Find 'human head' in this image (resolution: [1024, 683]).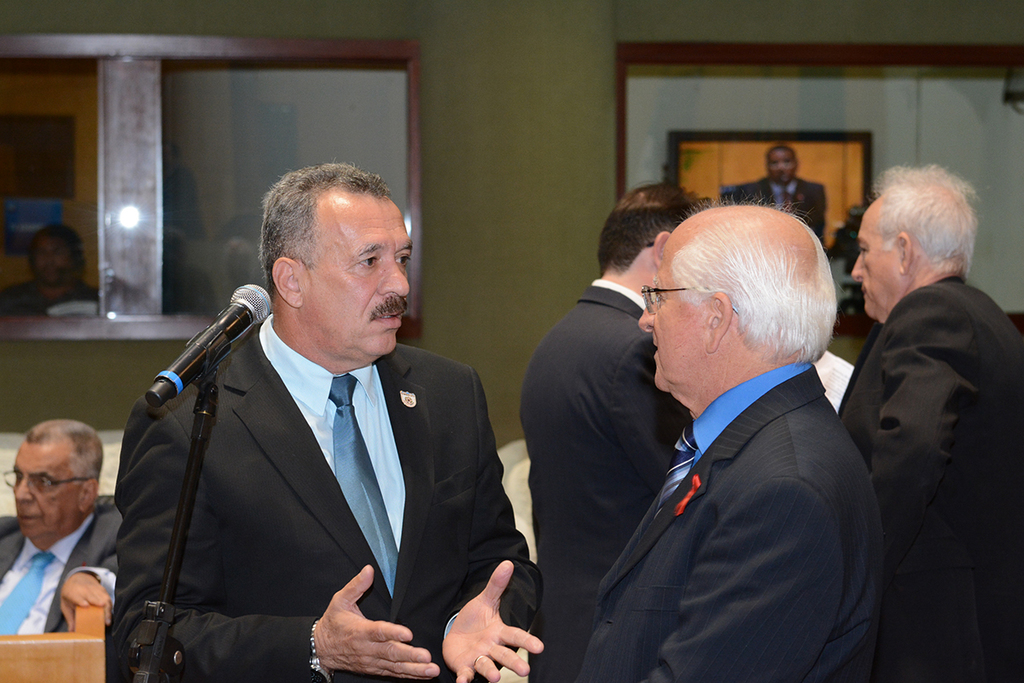
[31, 226, 86, 290].
